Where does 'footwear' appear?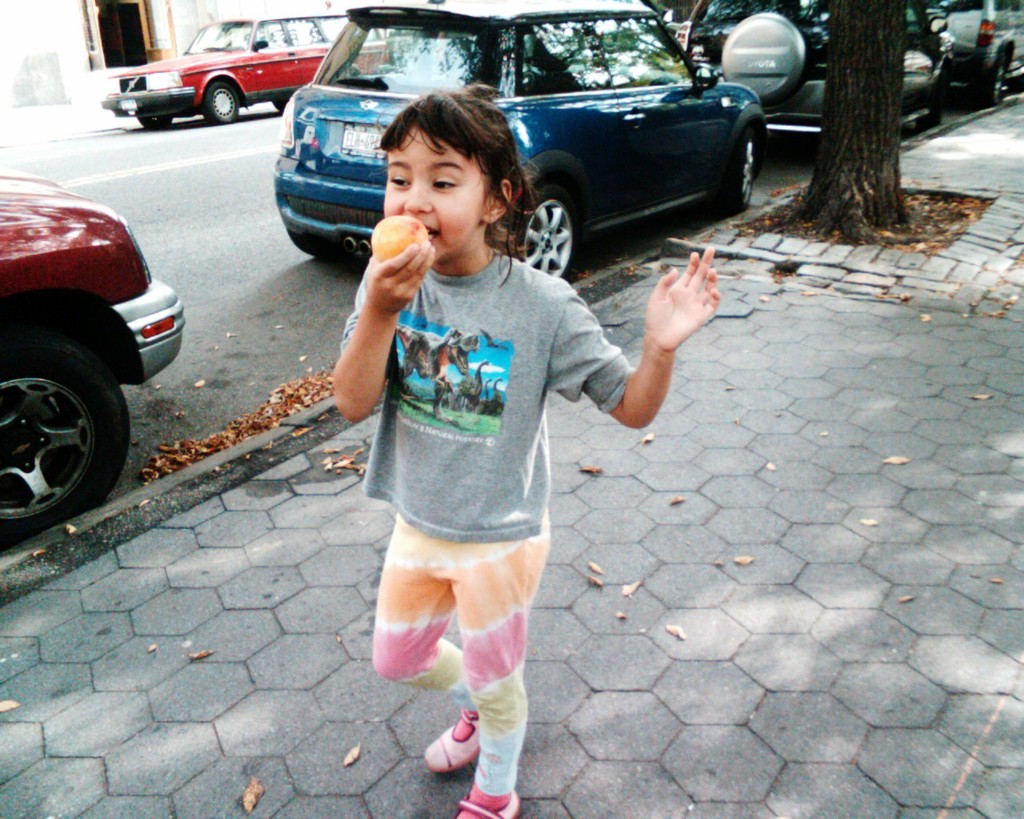
Appears at bbox=(418, 705, 480, 774).
